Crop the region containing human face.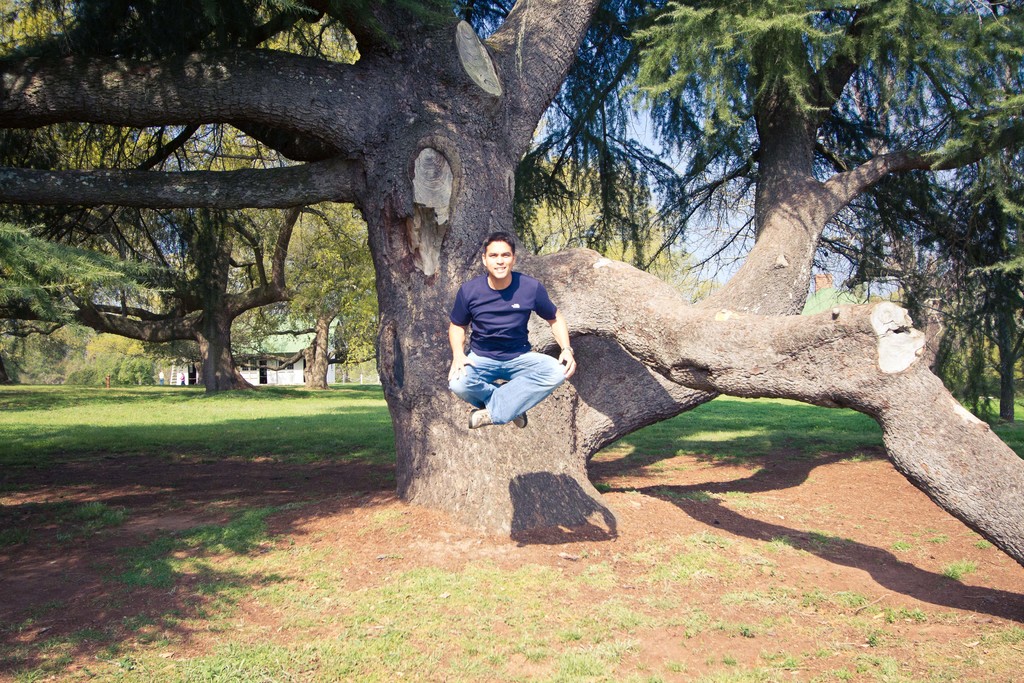
Crop region: Rect(486, 239, 515, 277).
